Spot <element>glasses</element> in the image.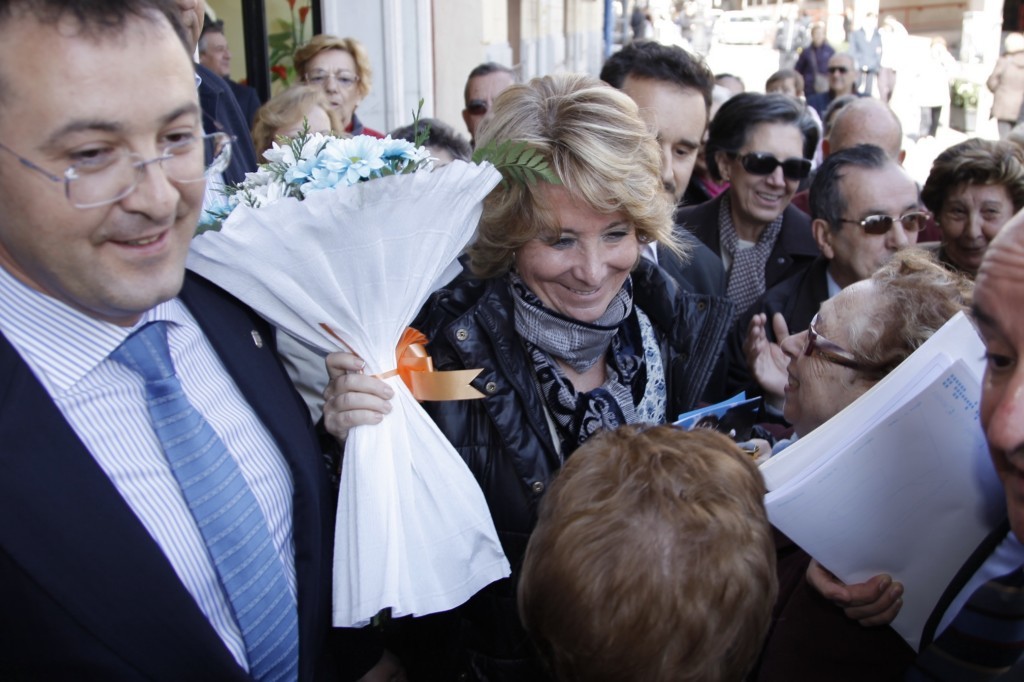
<element>glasses</element> found at box=[301, 67, 363, 94].
